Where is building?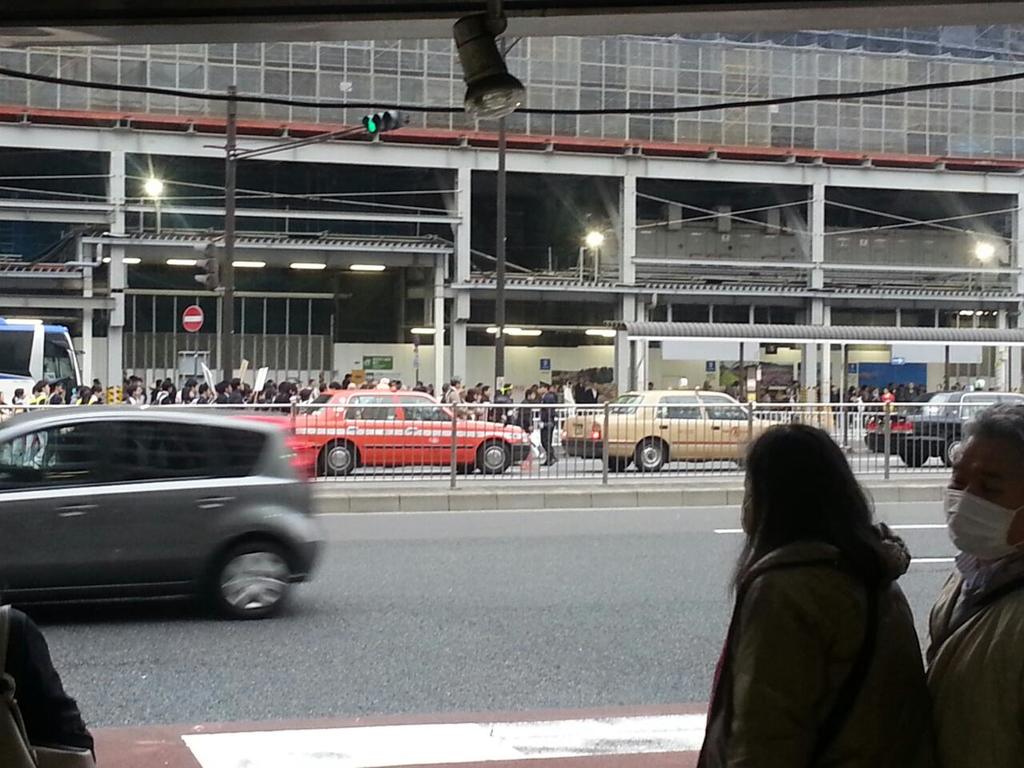
bbox=[0, 0, 1023, 442].
